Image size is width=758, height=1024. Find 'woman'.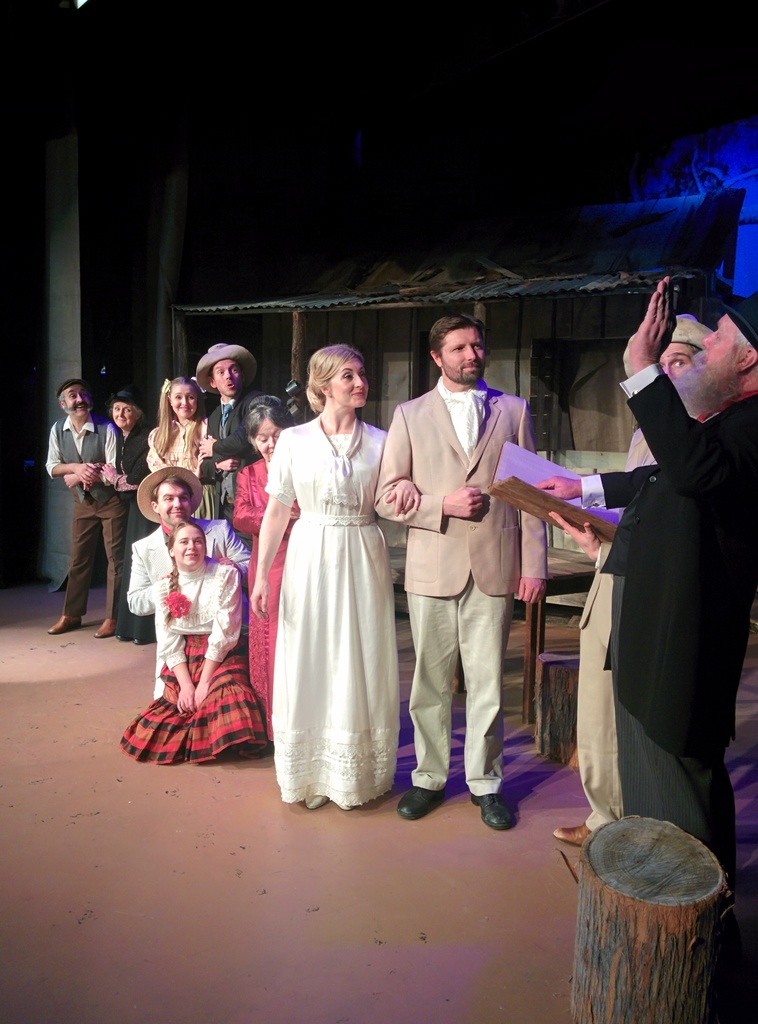
x1=260, y1=338, x2=417, y2=797.
